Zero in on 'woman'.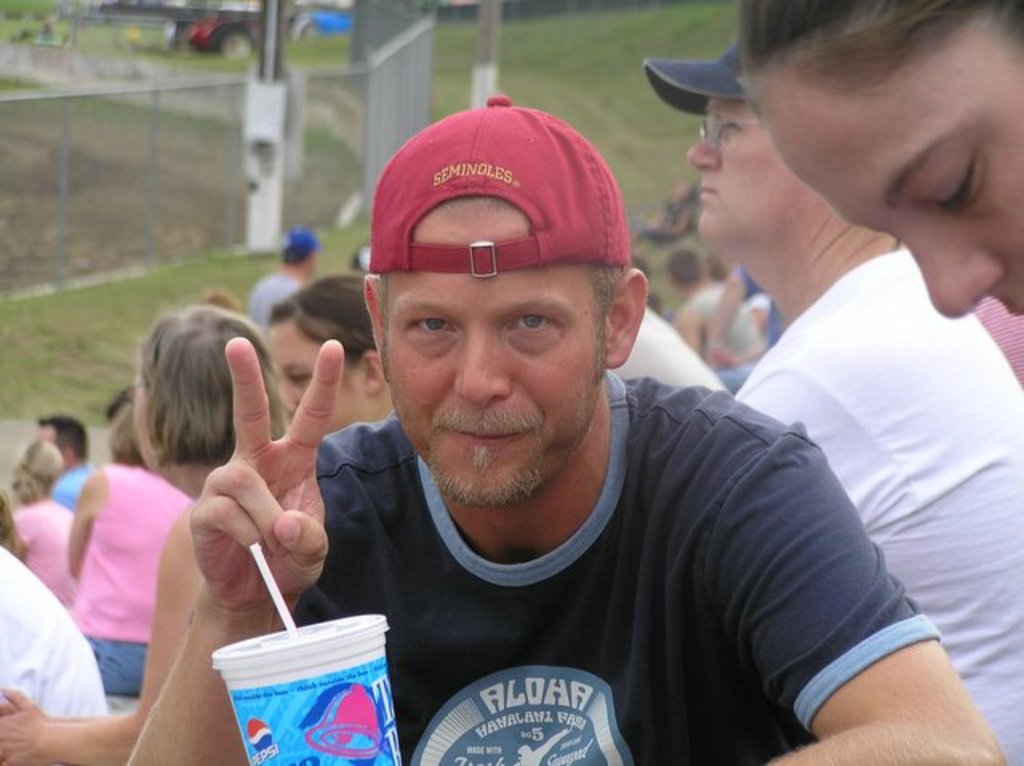
Zeroed in: [left=259, top=270, right=397, bottom=445].
